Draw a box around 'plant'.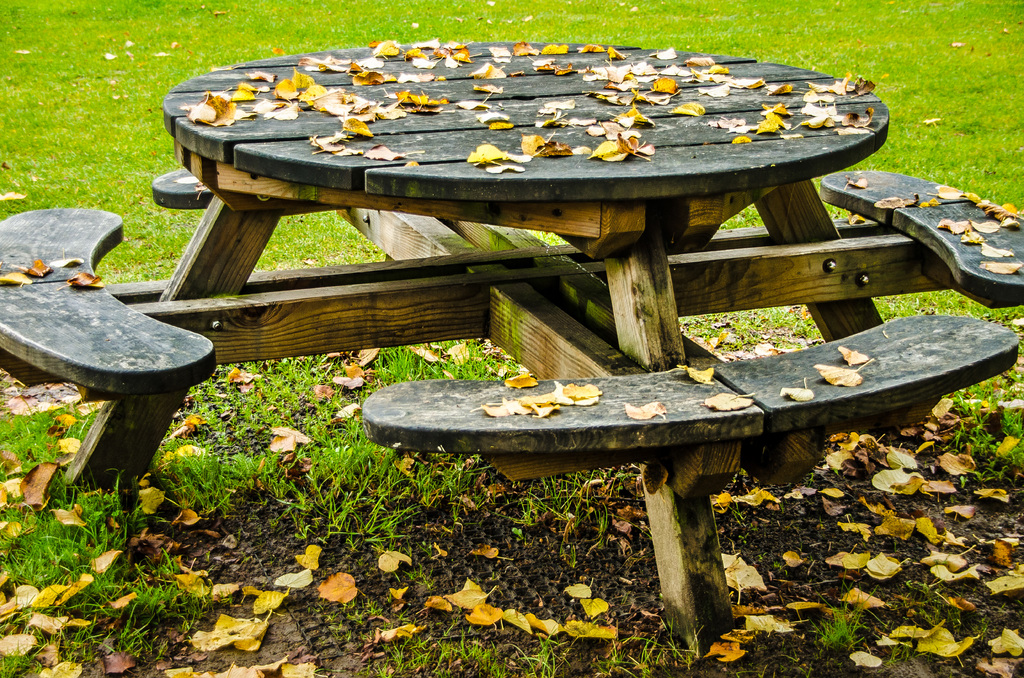
x1=883 y1=631 x2=916 y2=663.
